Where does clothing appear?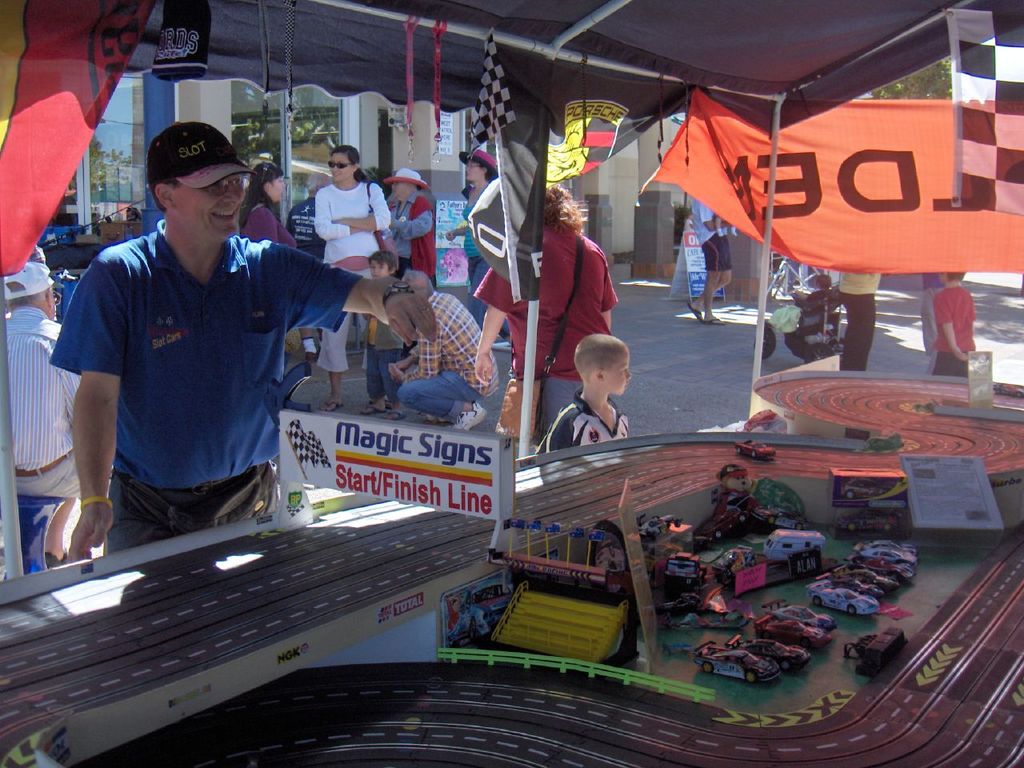
Appears at box(456, 178, 506, 280).
